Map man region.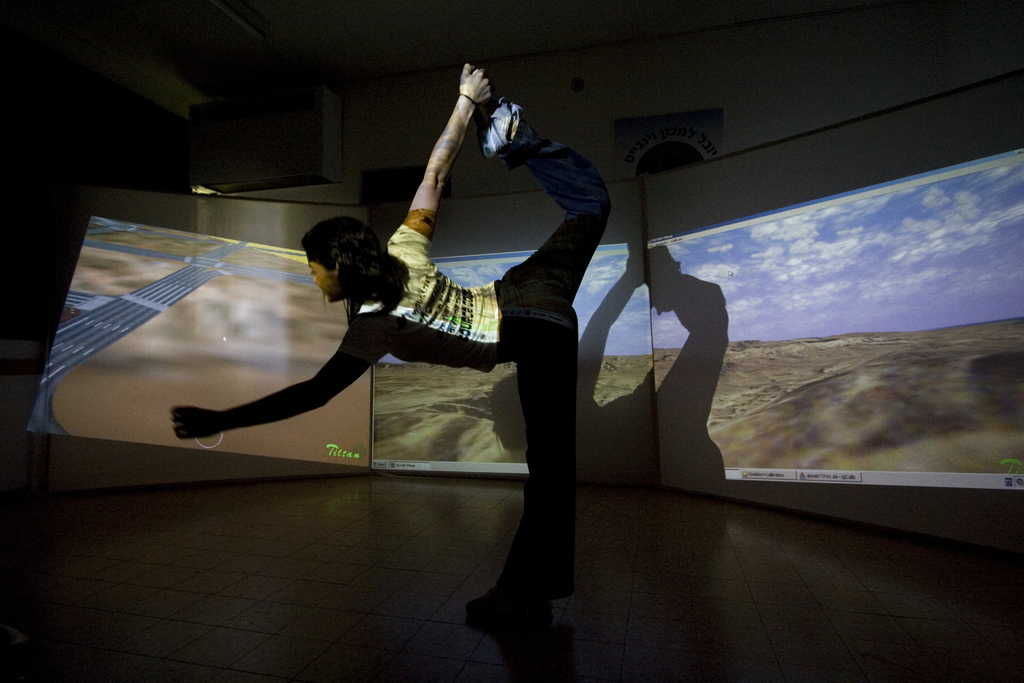
Mapped to rect(169, 118, 620, 575).
